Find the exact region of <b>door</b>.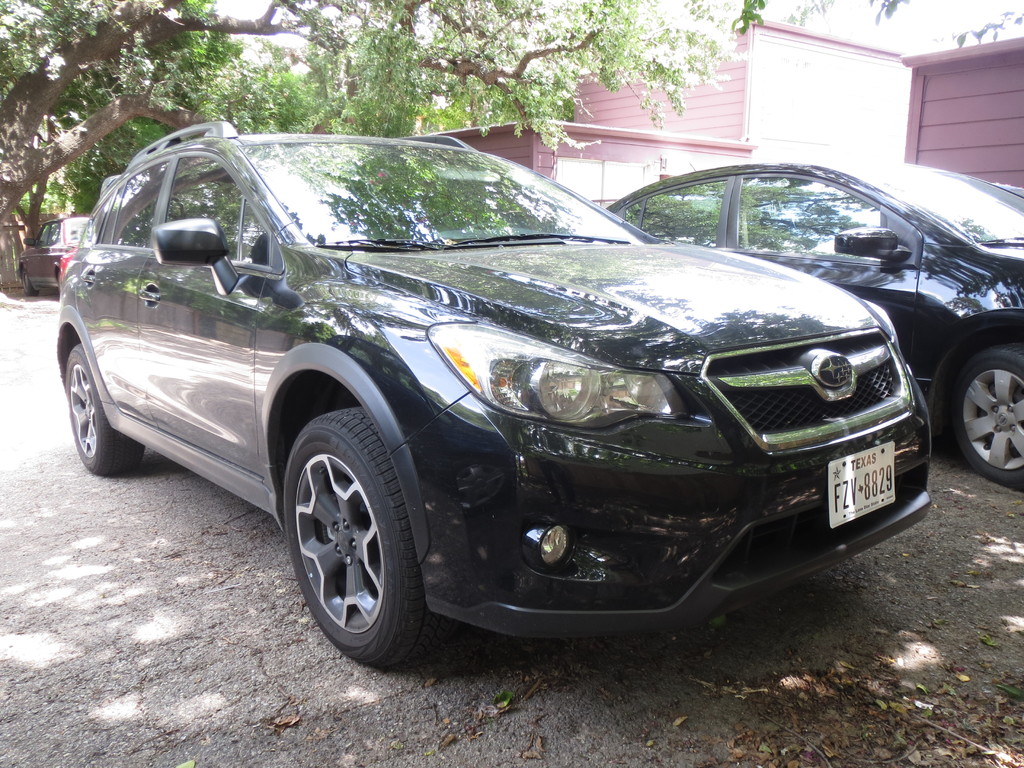
Exact region: {"left": 138, "top": 148, "right": 282, "bottom": 493}.
